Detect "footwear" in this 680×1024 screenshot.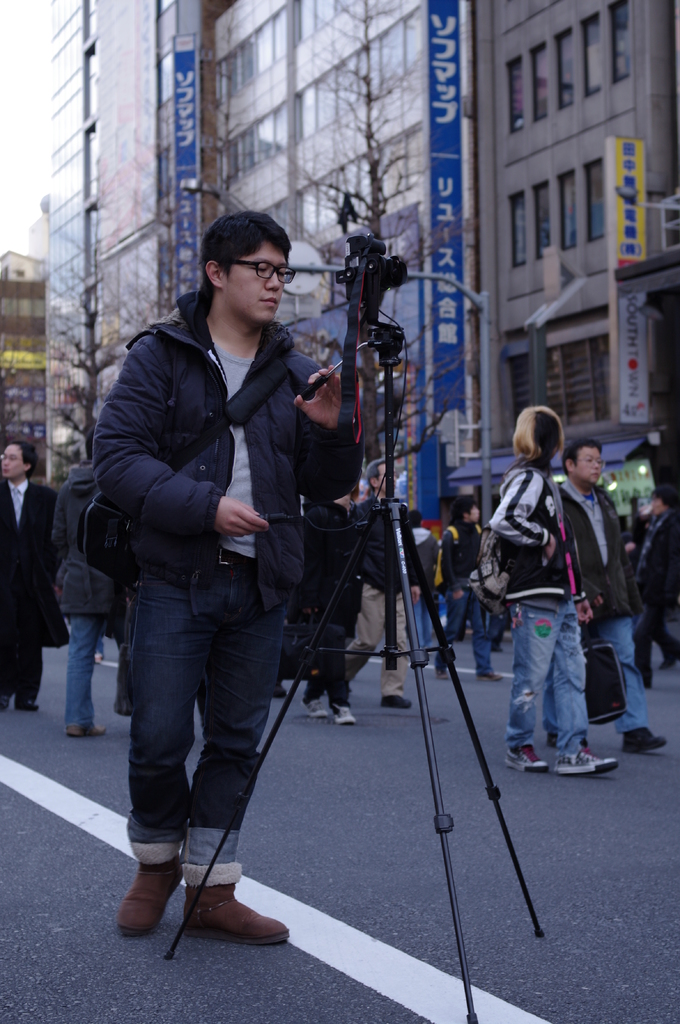
Detection: x1=308, y1=697, x2=329, y2=717.
